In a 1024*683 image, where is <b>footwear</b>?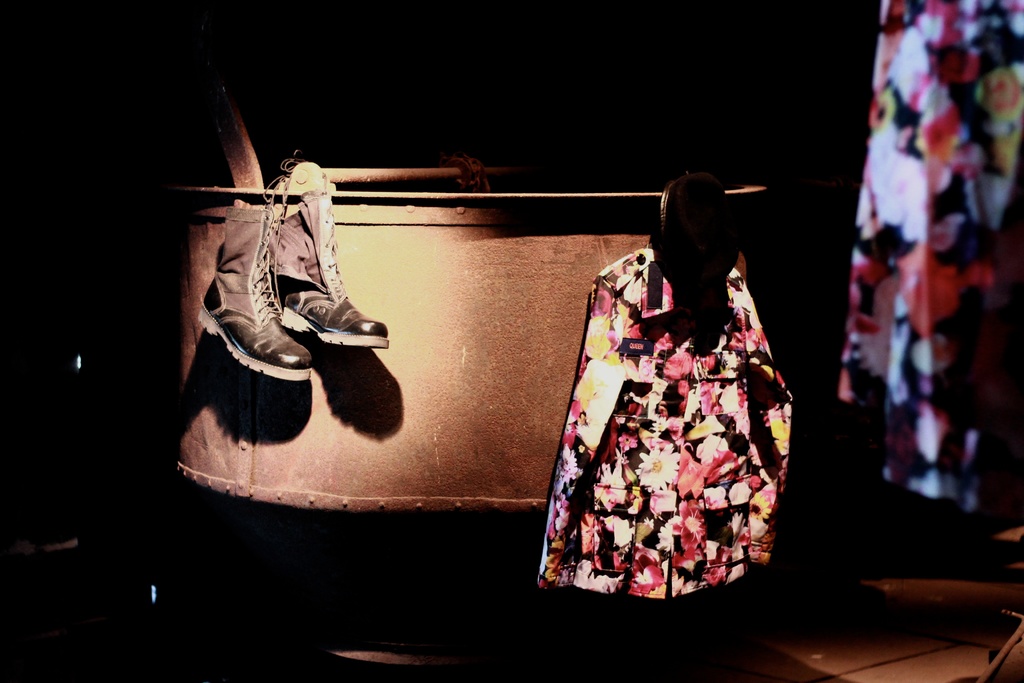
[x1=198, y1=206, x2=314, y2=382].
